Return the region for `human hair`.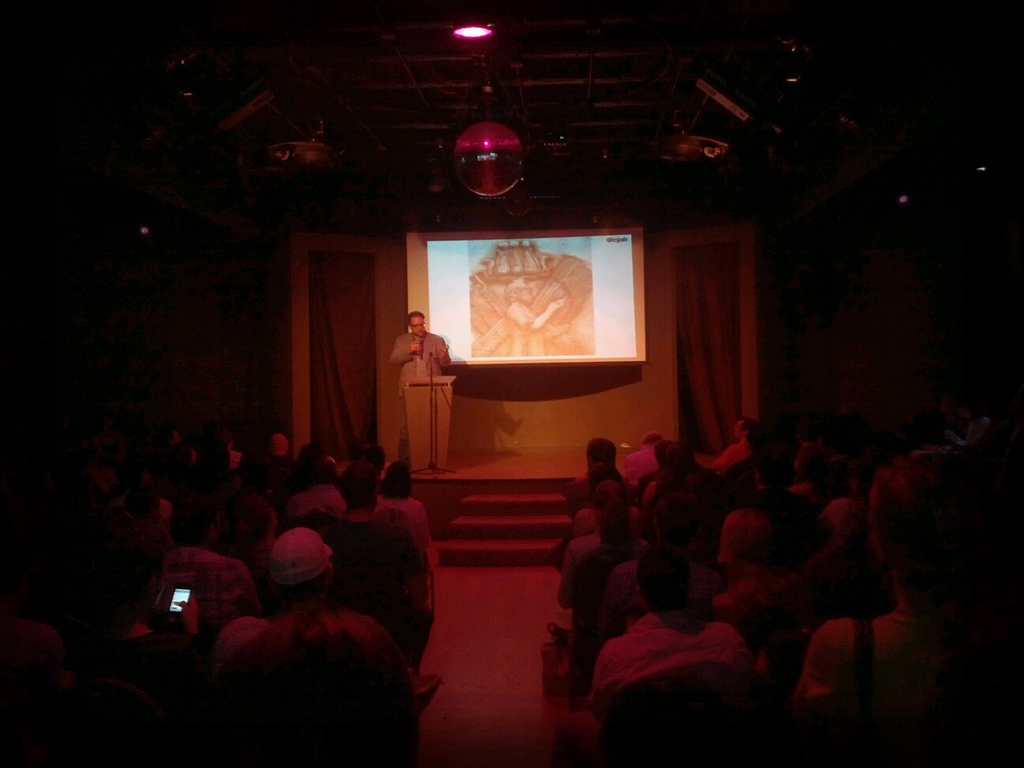
[x1=408, y1=307, x2=429, y2=326].
